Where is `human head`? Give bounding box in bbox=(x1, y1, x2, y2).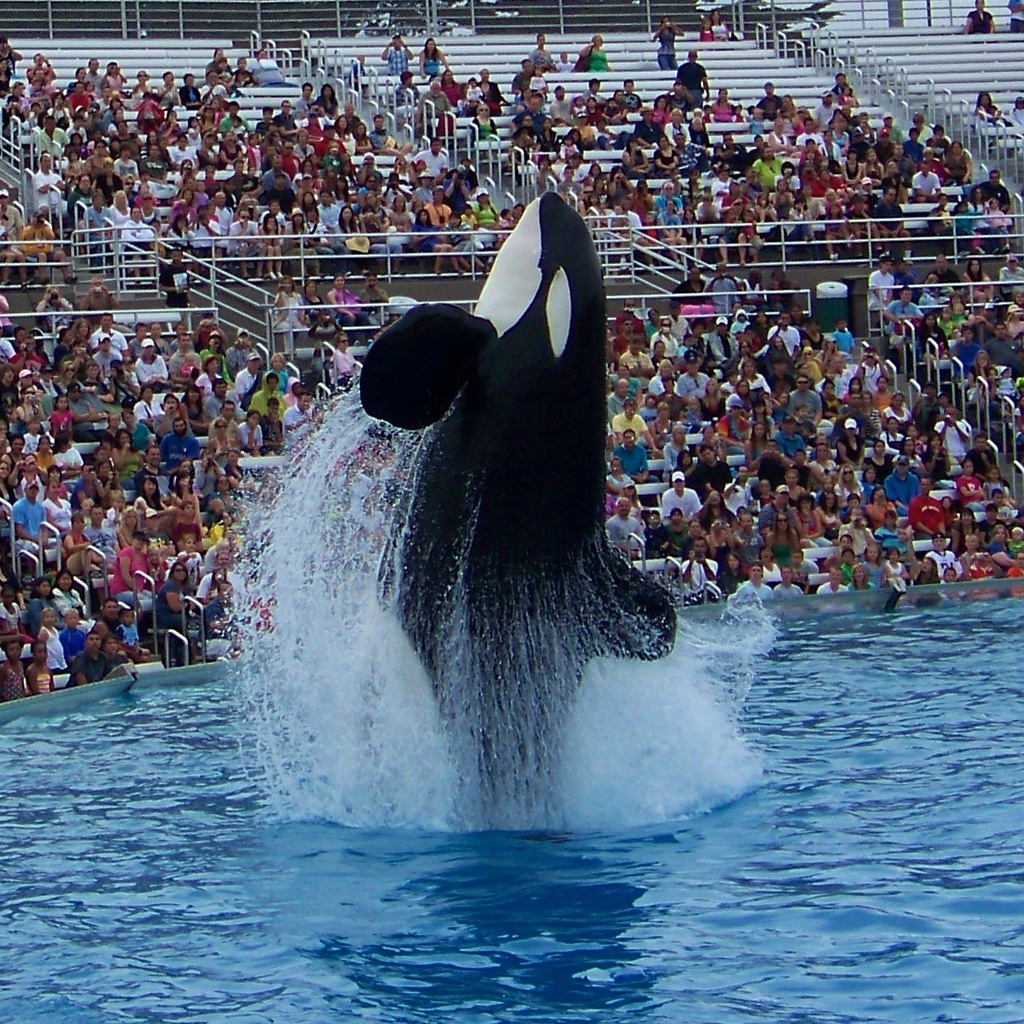
bbox=(655, 363, 670, 375).
